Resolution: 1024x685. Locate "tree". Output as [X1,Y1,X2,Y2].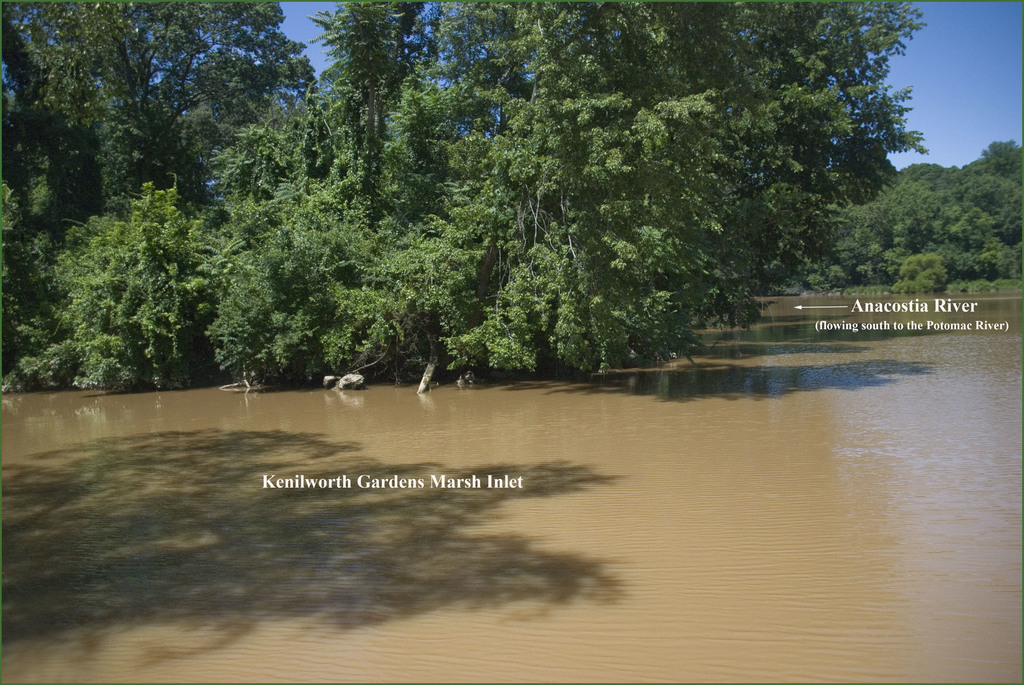
[990,213,1023,277].
